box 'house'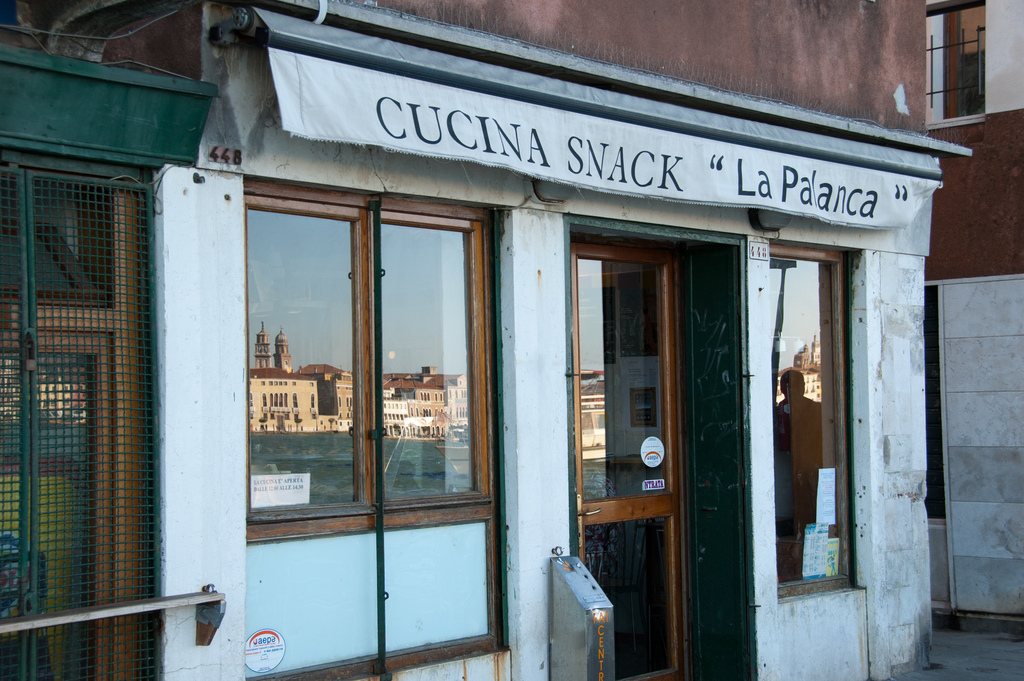
locate(929, 0, 1023, 618)
